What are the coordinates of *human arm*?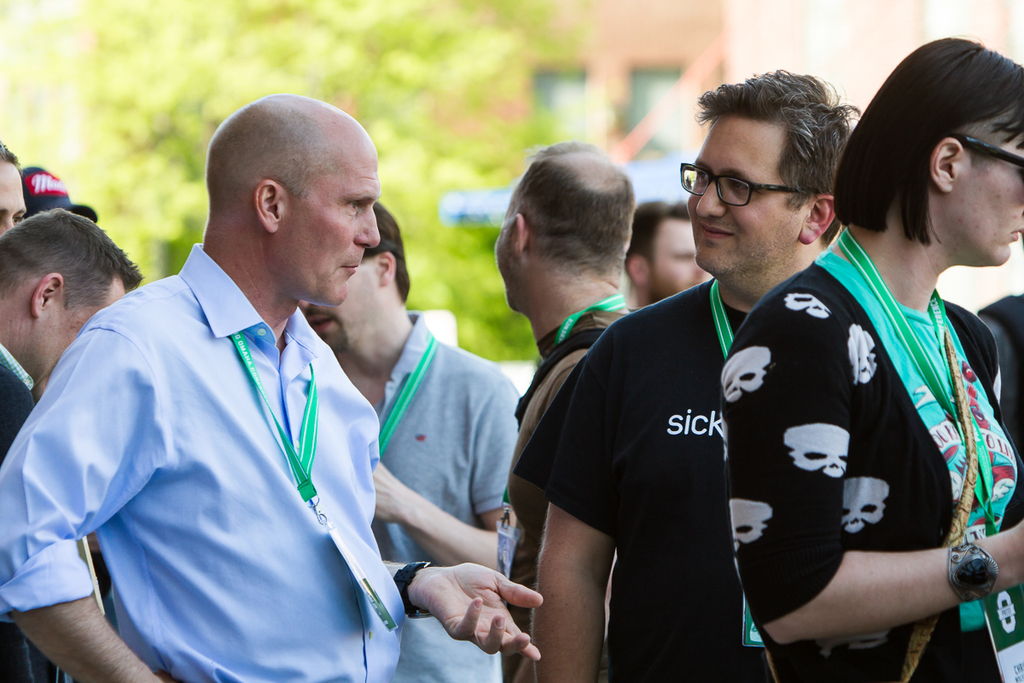
left=440, top=352, right=516, bottom=534.
